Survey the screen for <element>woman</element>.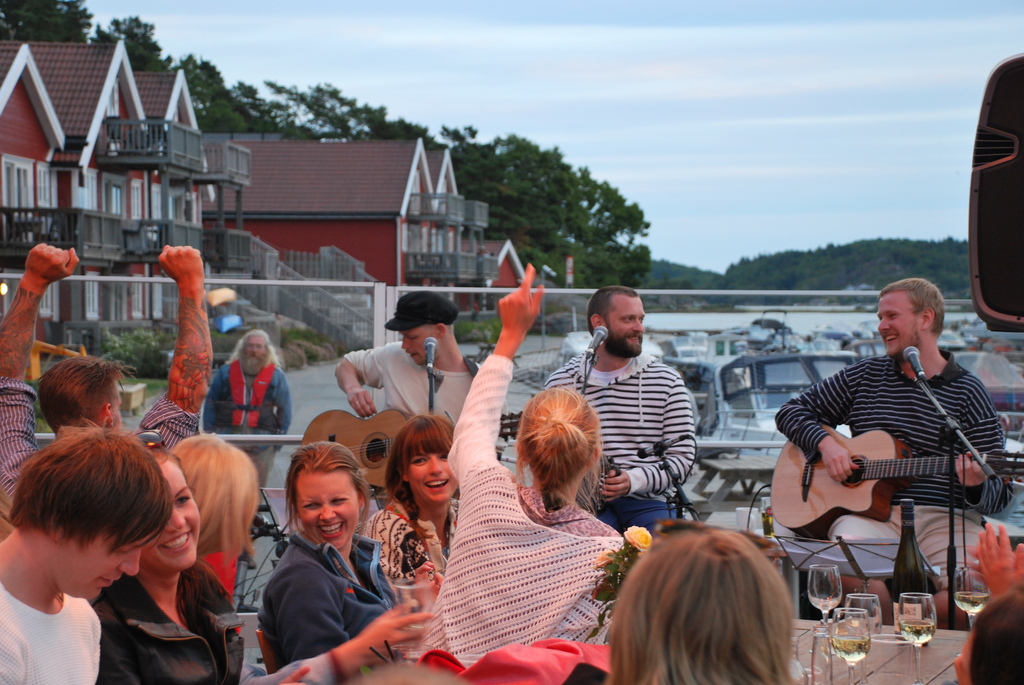
Survey found: (x1=410, y1=264, x2=626, y2=680).
